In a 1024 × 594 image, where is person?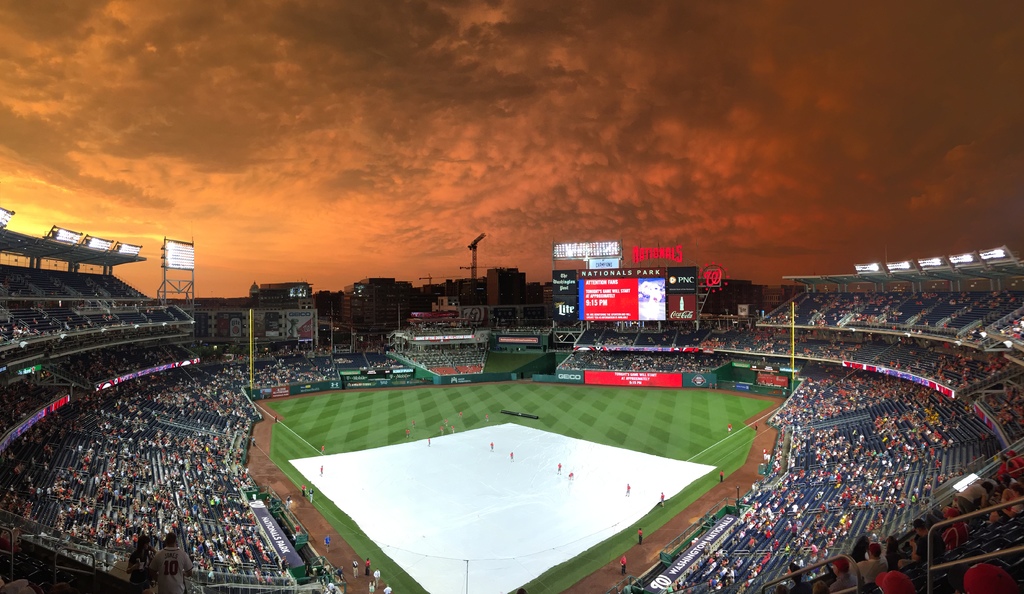
[left=324, top=533, right=332, bottom=552].
